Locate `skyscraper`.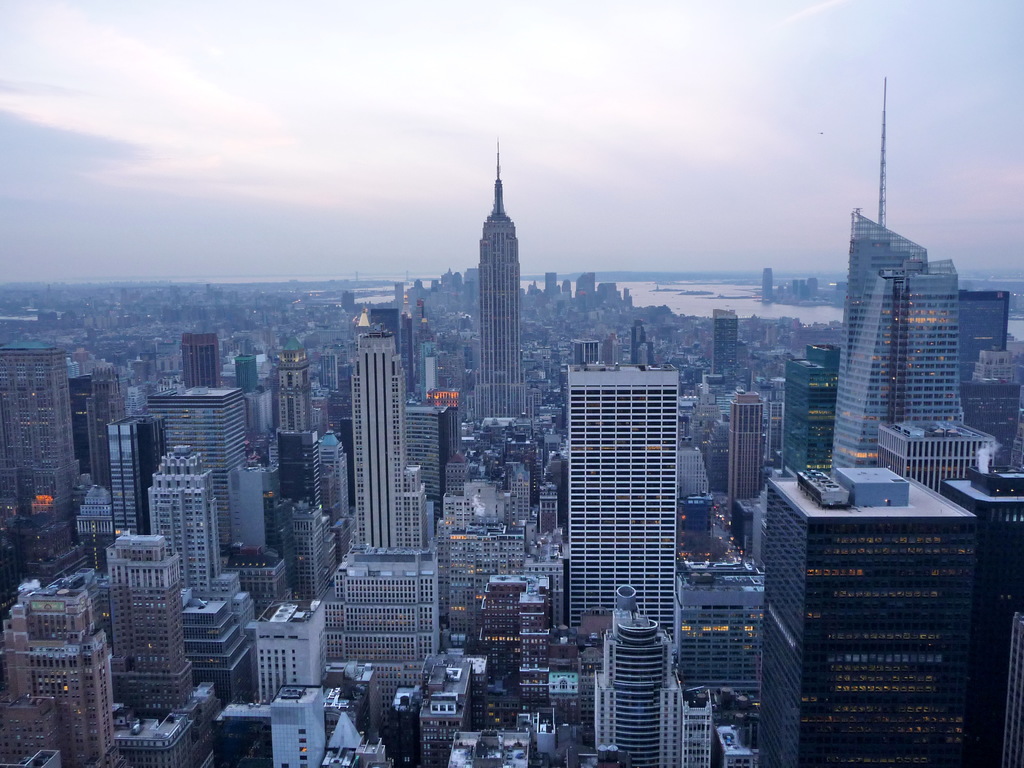
Bounding box: (243, 589, 328, 767).
